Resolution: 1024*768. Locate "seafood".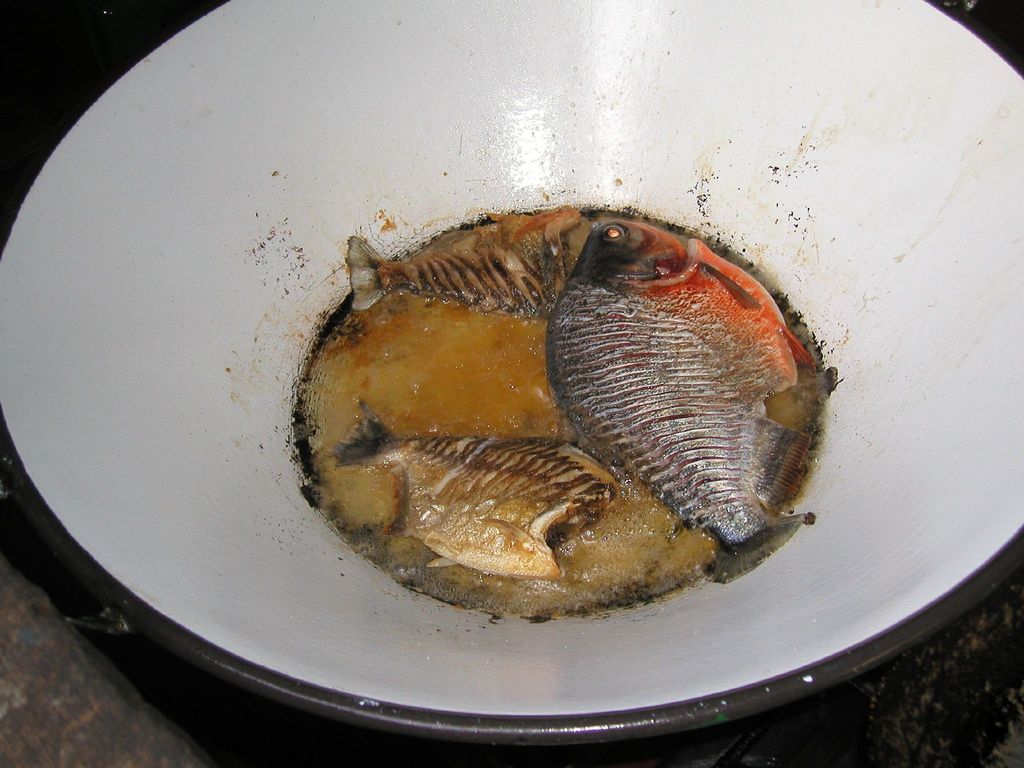
left=545, top=216, right=831, bottom=586.
